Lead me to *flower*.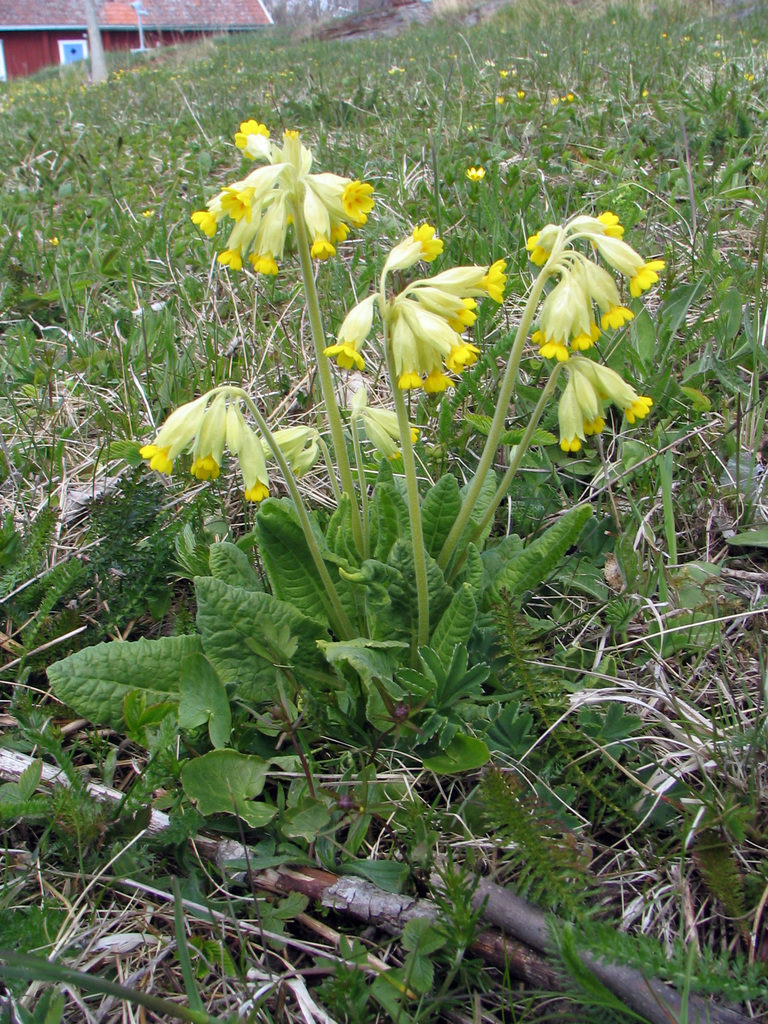
Lead to box=[464, 163, 484, 180].
